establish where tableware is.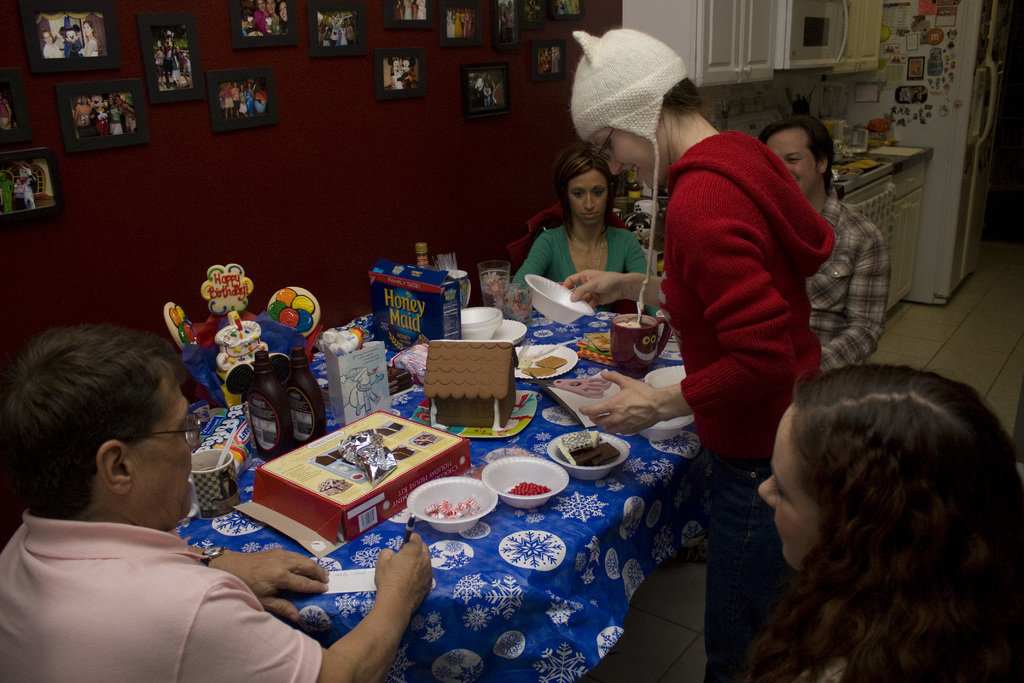
Established at Rect(518, 340, 532, 362).
